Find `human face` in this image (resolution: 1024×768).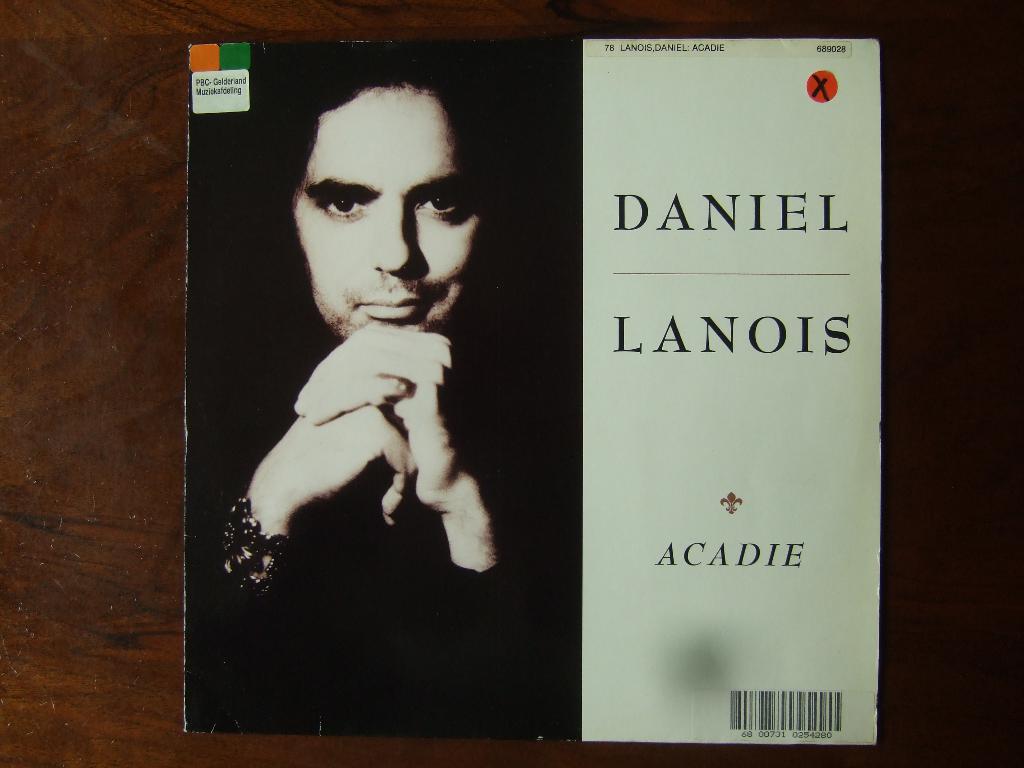
box=[288, 73, 486, 336].
